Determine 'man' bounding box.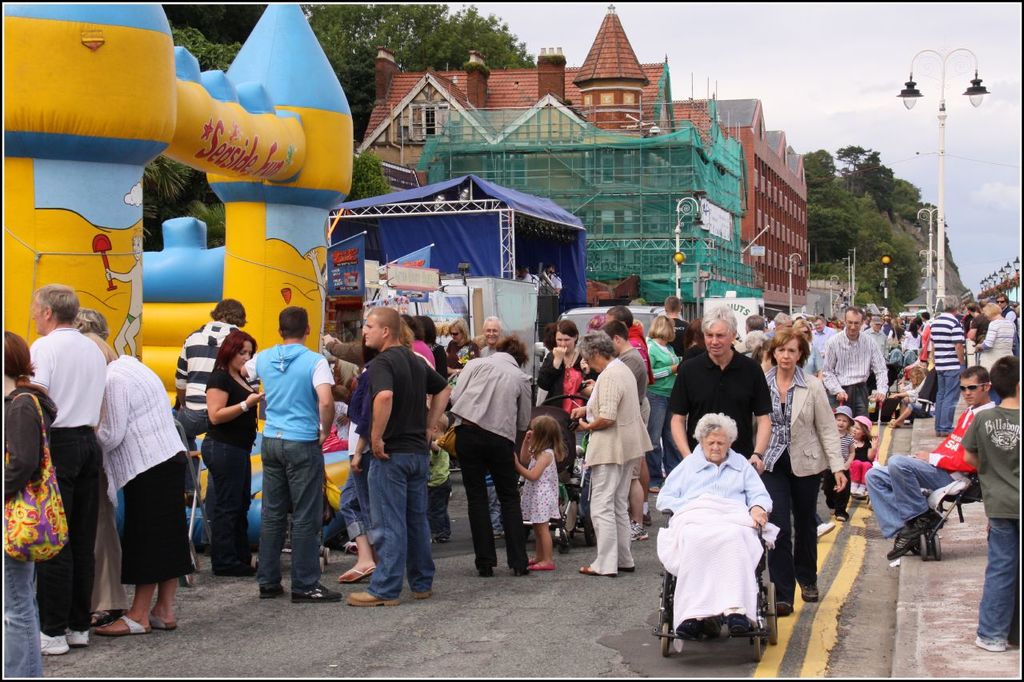
Determined: bbox=(233, 306, 328, 608).
